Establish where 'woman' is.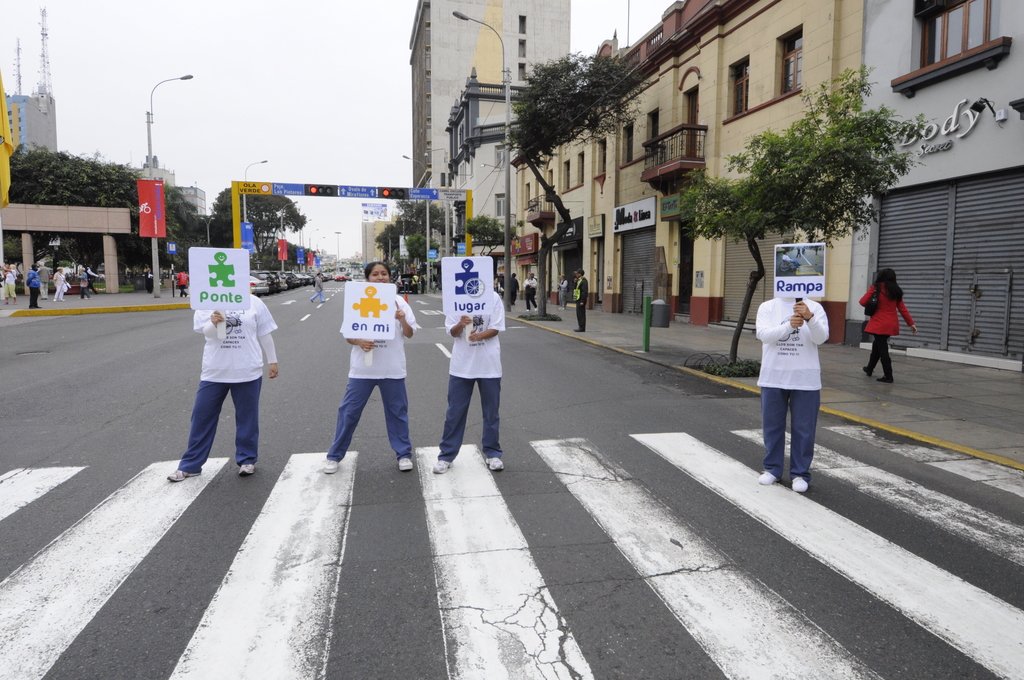
Established at 323/259/415/471.
